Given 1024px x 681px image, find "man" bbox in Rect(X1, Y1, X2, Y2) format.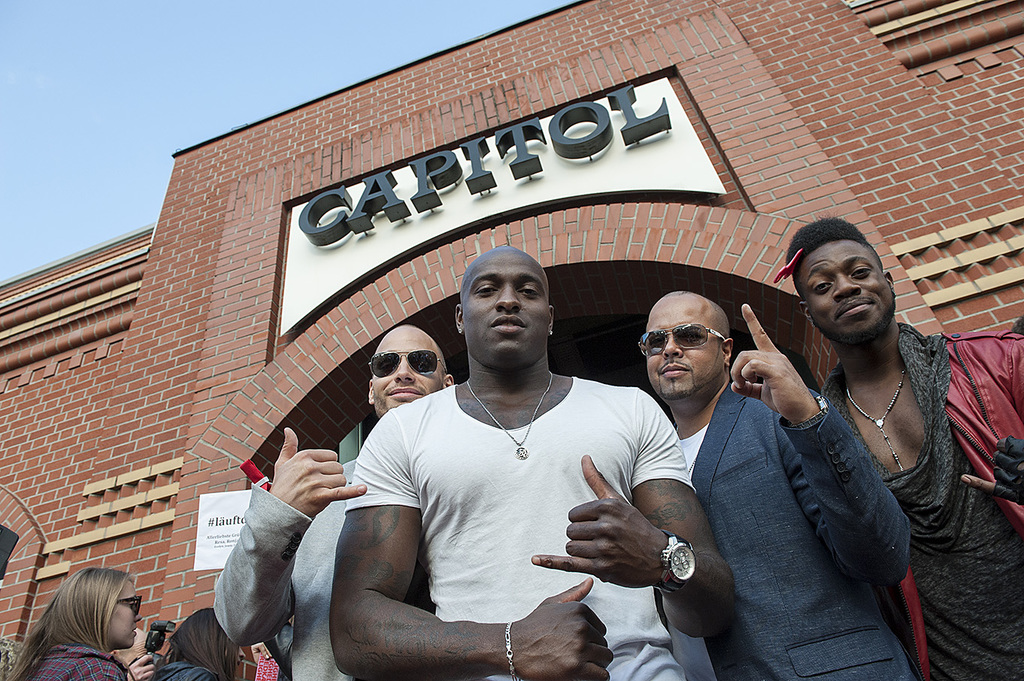
Rect(214, 325, 456, 678).
